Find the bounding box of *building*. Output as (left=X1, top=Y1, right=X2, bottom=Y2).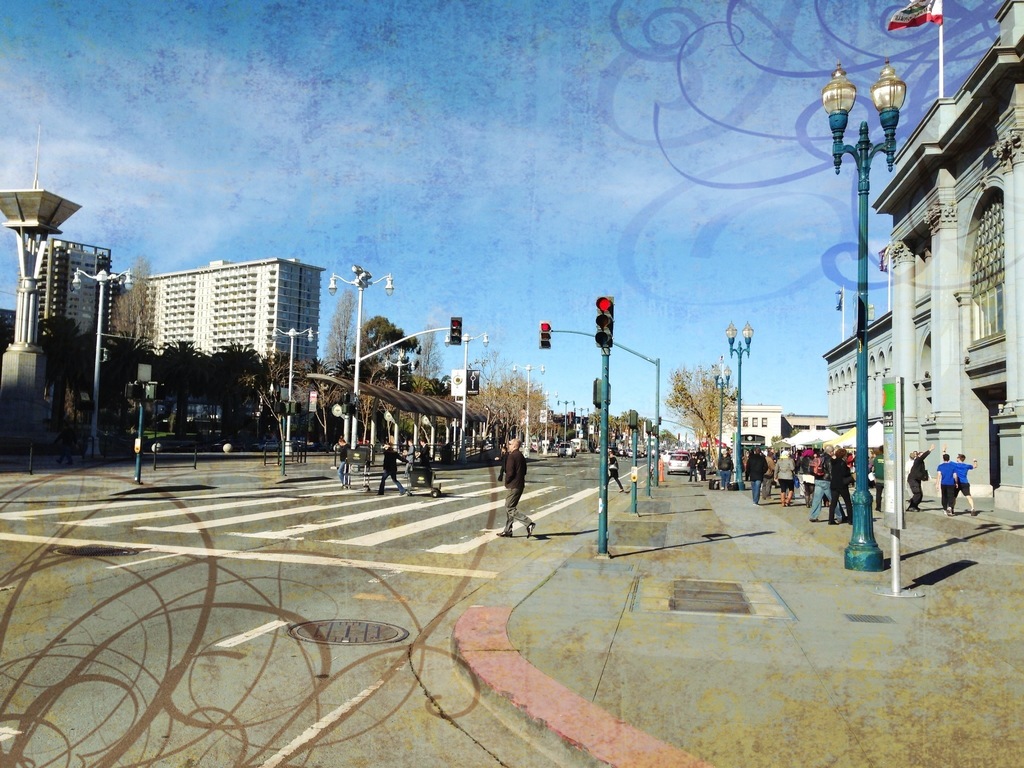
(left=822, top=0, right=1023, bottom=525).
